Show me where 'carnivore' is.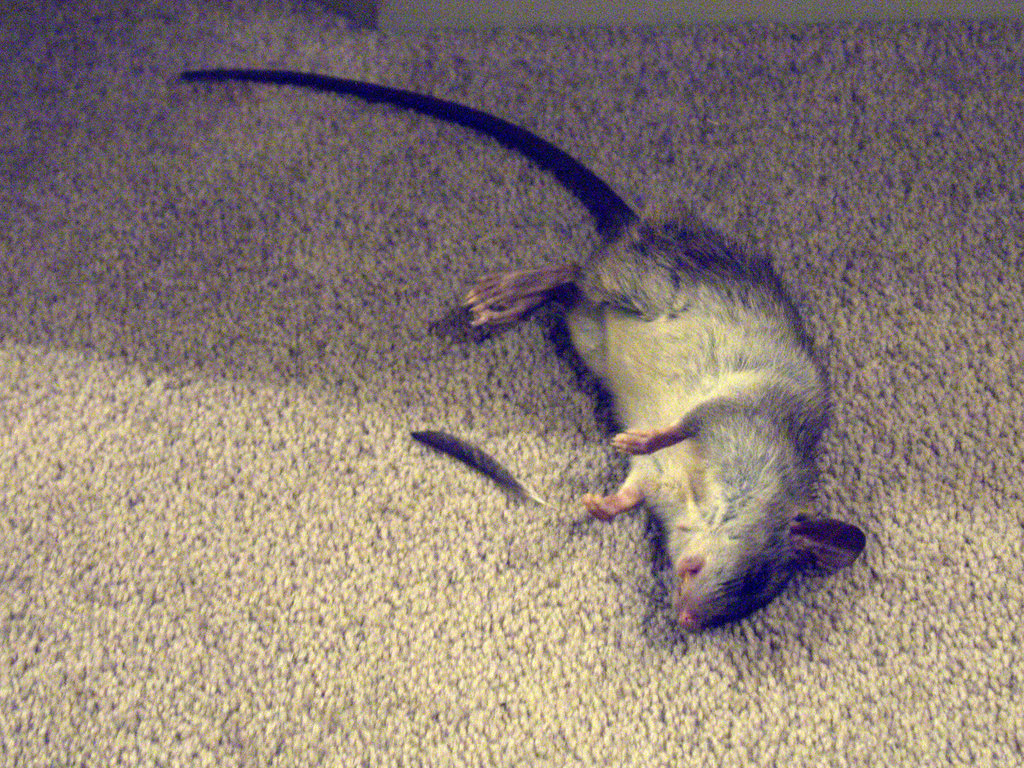
'carnivore' is at rect(180, 65, 876, 657).
